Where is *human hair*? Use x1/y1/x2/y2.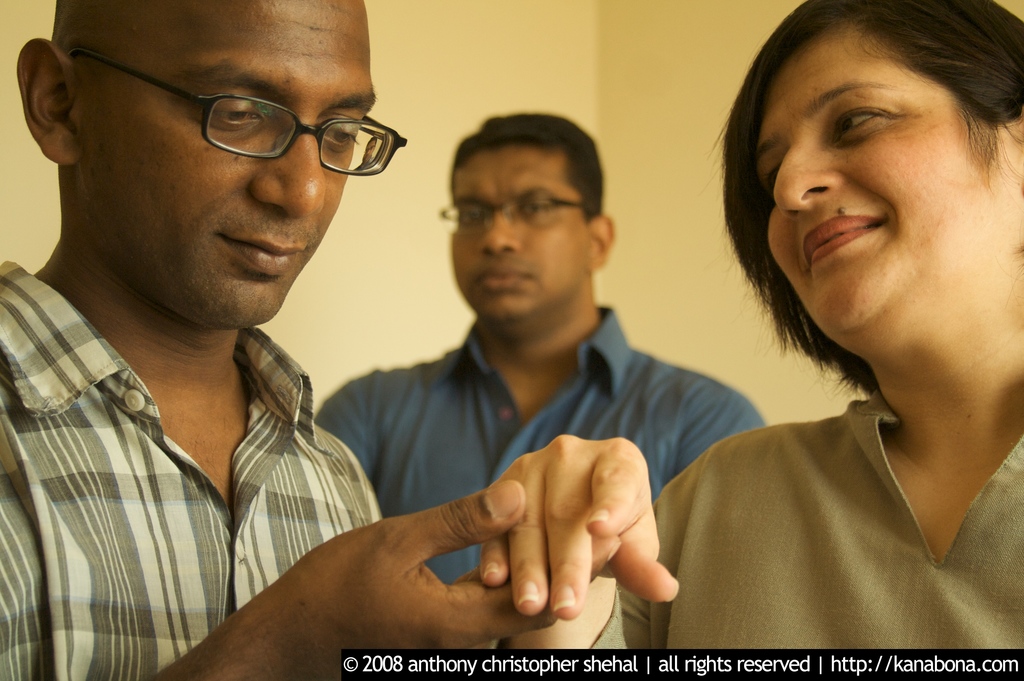
449/111/604/232.
